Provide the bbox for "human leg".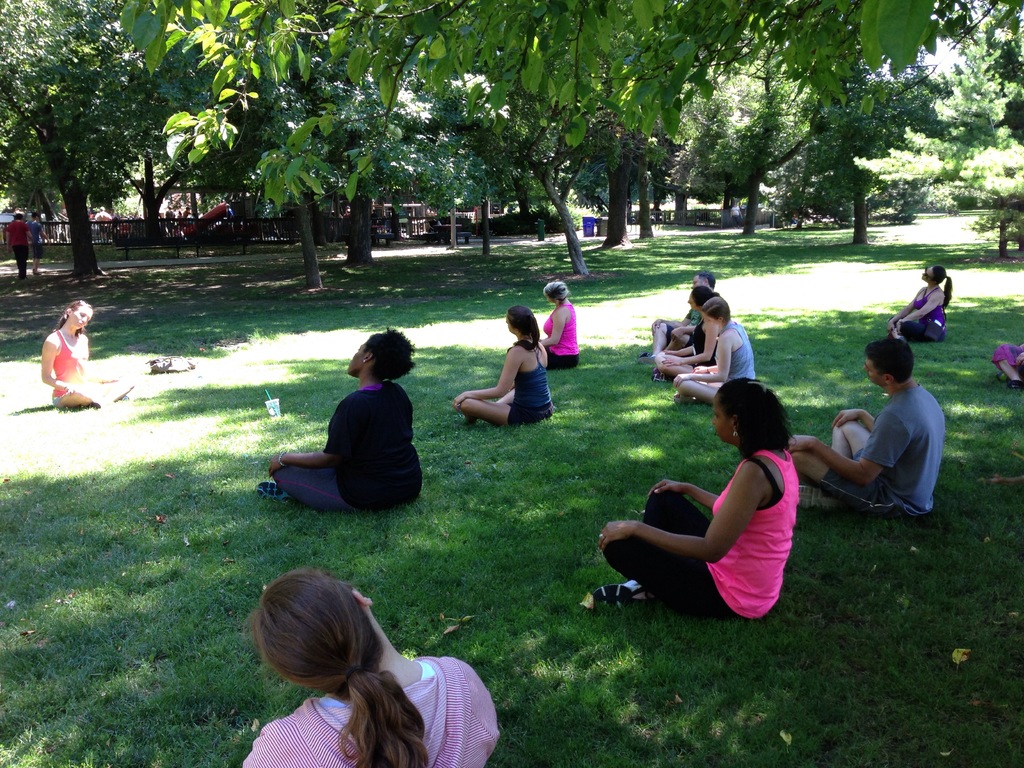
[left=794, top=449, right=889, bottom=504].
